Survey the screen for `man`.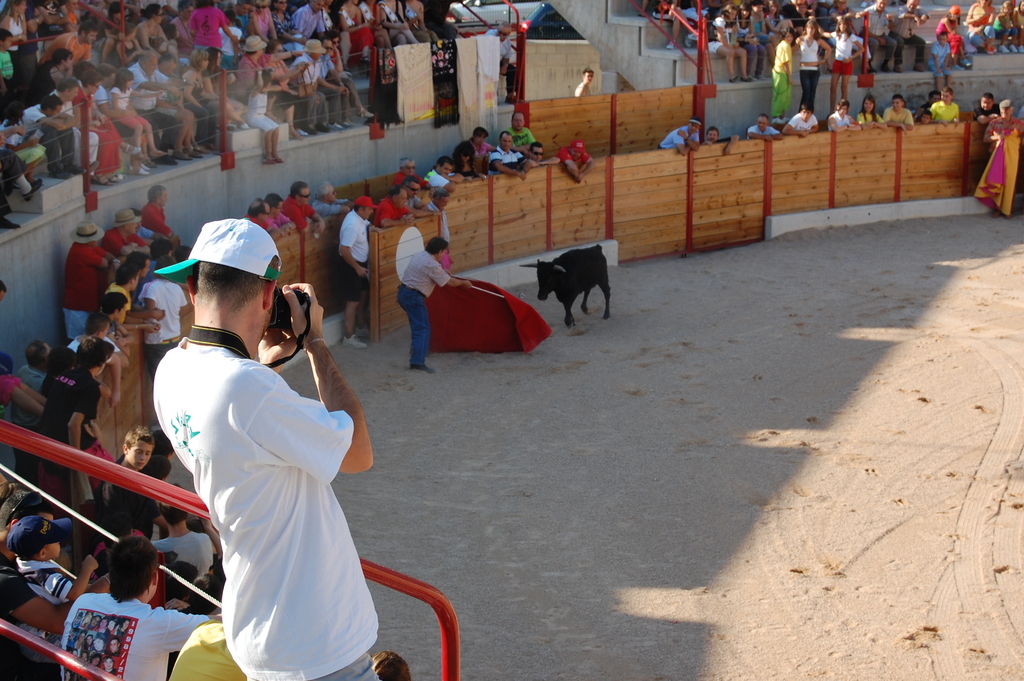
Survey found: 70/634/86/656.
